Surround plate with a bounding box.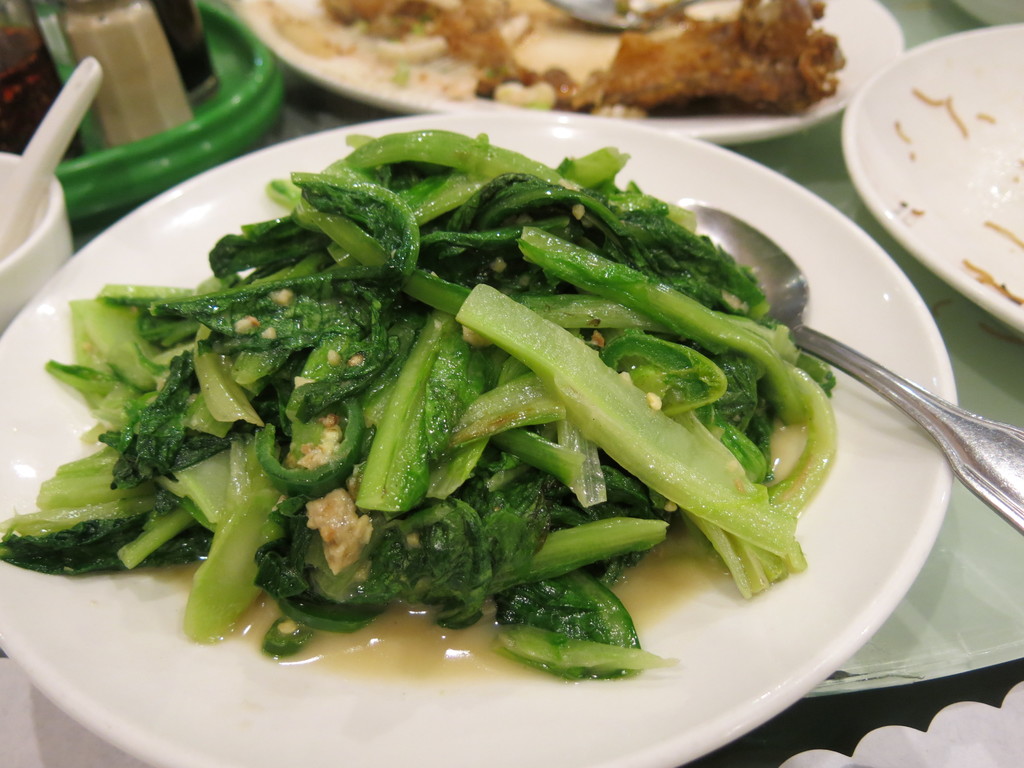
bbox=(229, 0, 908, 141).
